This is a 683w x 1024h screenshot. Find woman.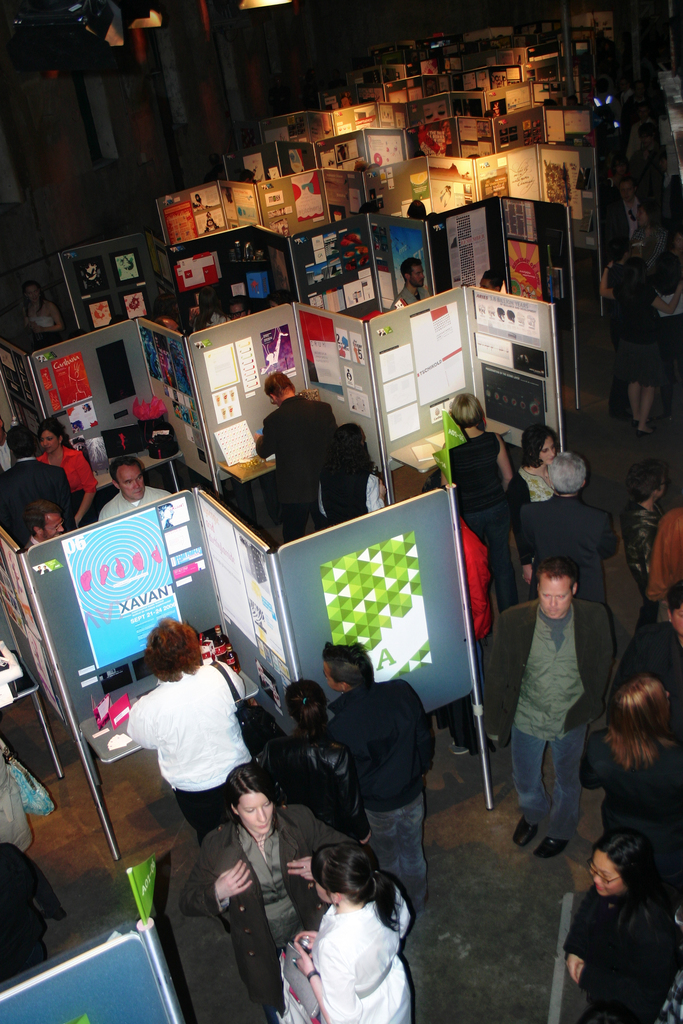
Bounding box: 516, 426, 559, 501.
